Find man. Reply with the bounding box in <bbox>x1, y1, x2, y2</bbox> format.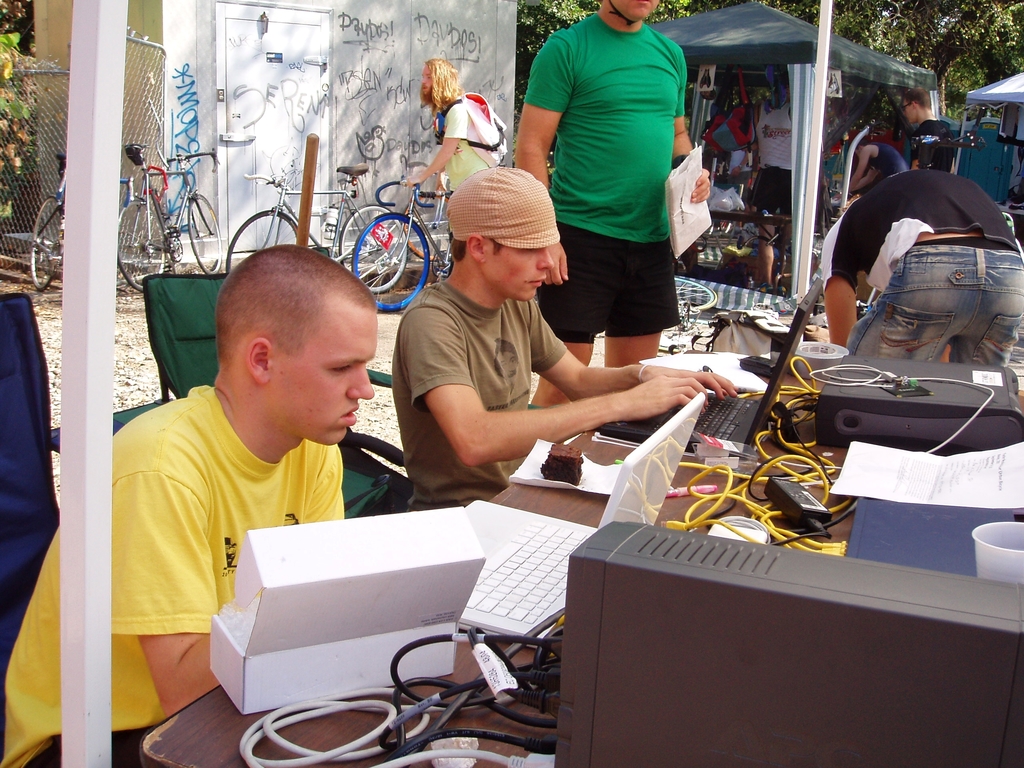
<bbox>525, 0, 721, 371</bbox>.
